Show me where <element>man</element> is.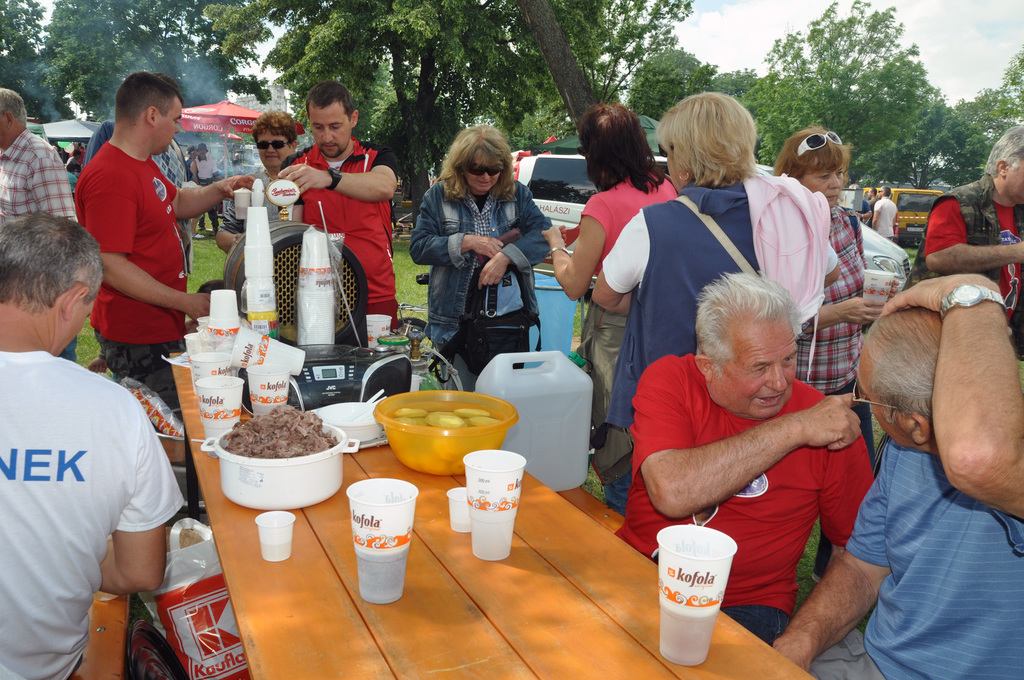
<element>man</element> is at rect(899, 125, 1023, 359).
